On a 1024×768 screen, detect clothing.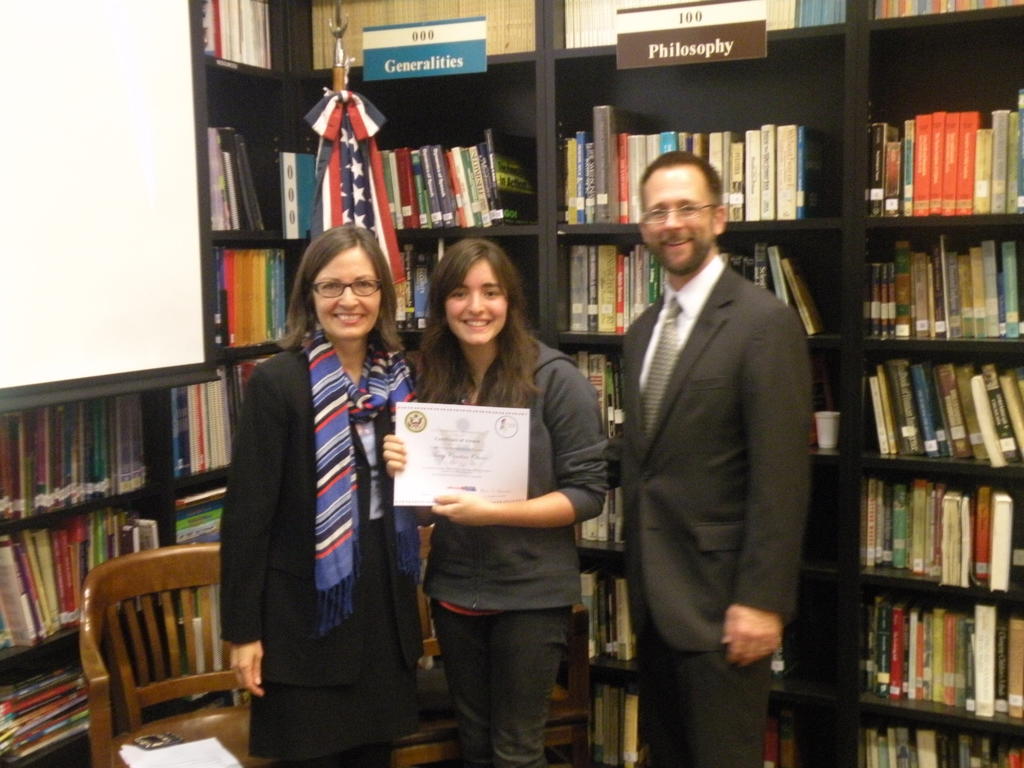
box=[422, 342, 609, 767].
